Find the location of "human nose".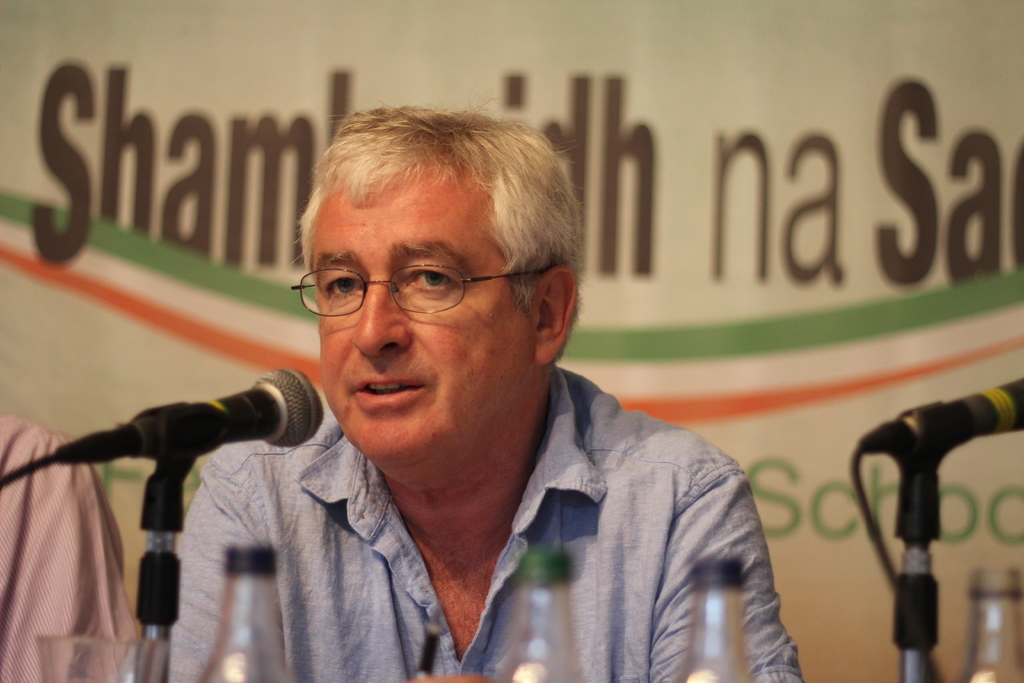
Location: <bbox>356, 280, 411, 355</bbox>.
